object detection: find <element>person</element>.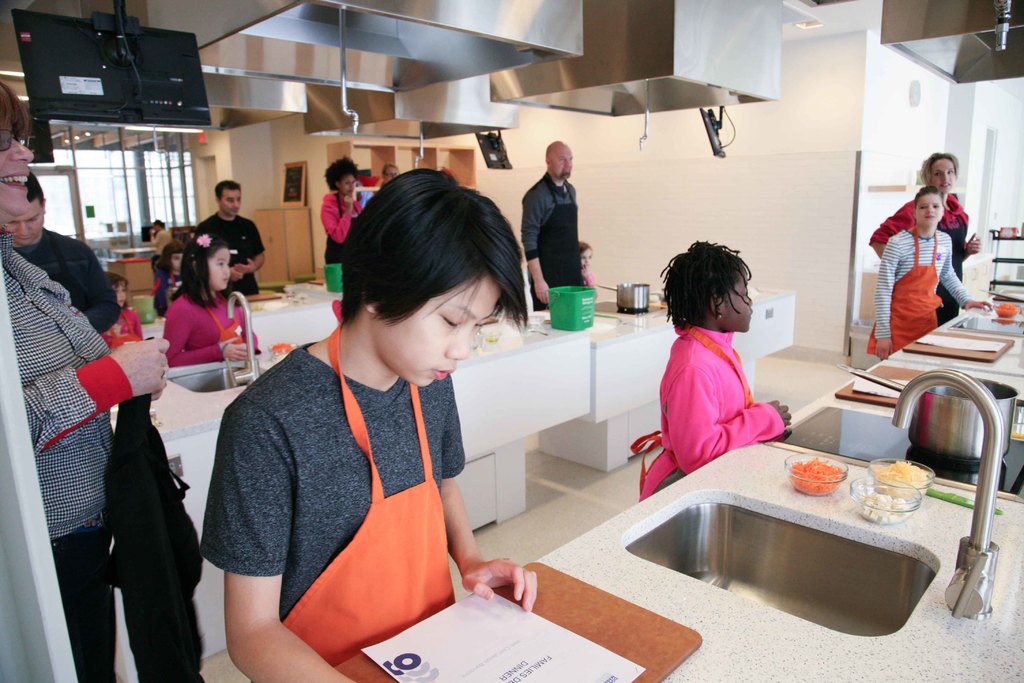
bbox=[189, 177, 270, 297].
